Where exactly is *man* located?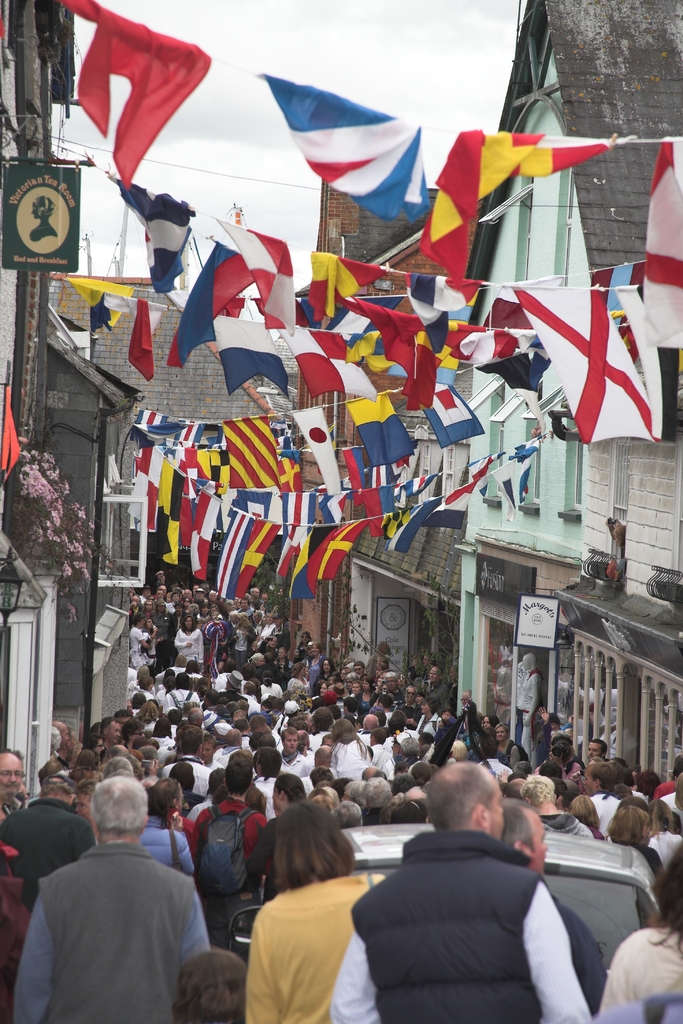
Its bounding box is bbox=(584, 737, 609, 765).
